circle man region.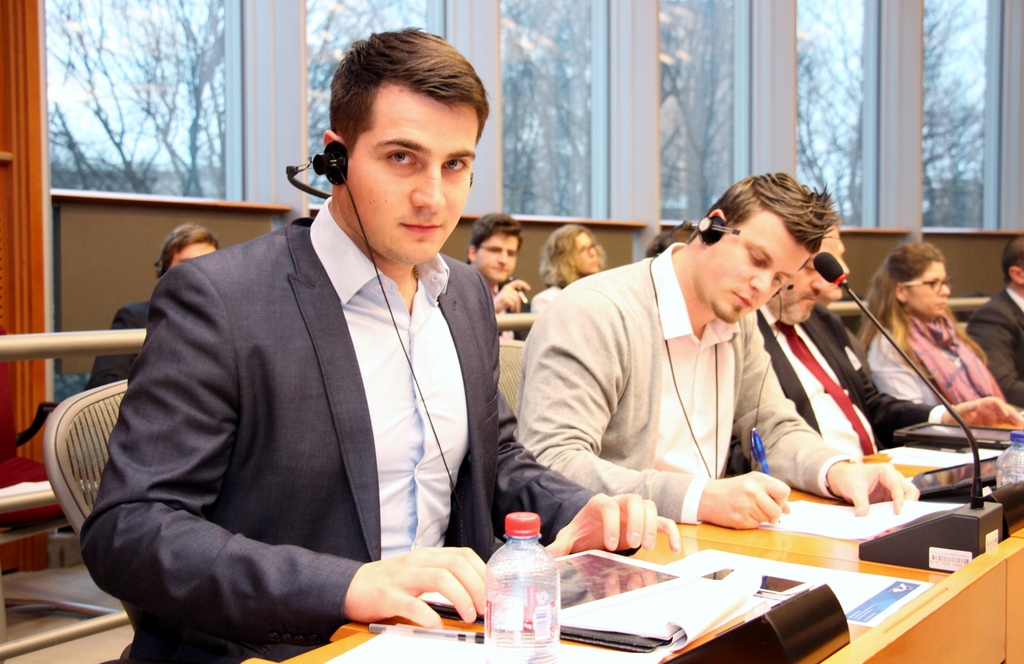
Region: <bbox>721, 247, 1023, 478</bbox>.
